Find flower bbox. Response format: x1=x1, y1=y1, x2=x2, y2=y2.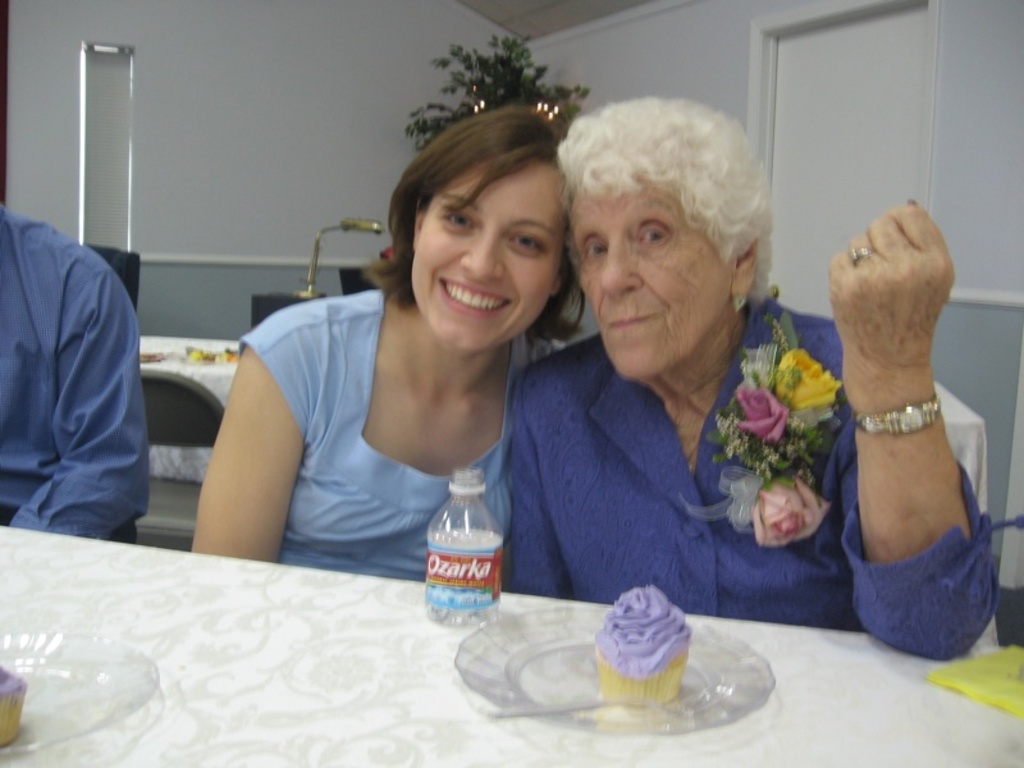
x1=767, y1=339, x2=844, y2=425.
